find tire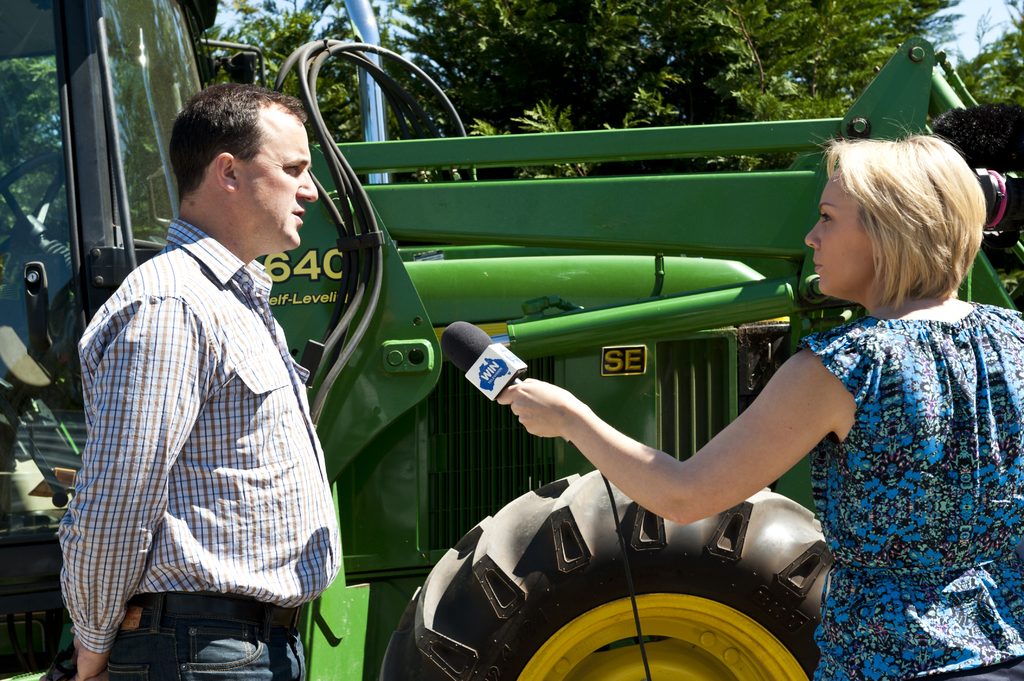
(x1=429, y1=499, x2=835, y2=671)
